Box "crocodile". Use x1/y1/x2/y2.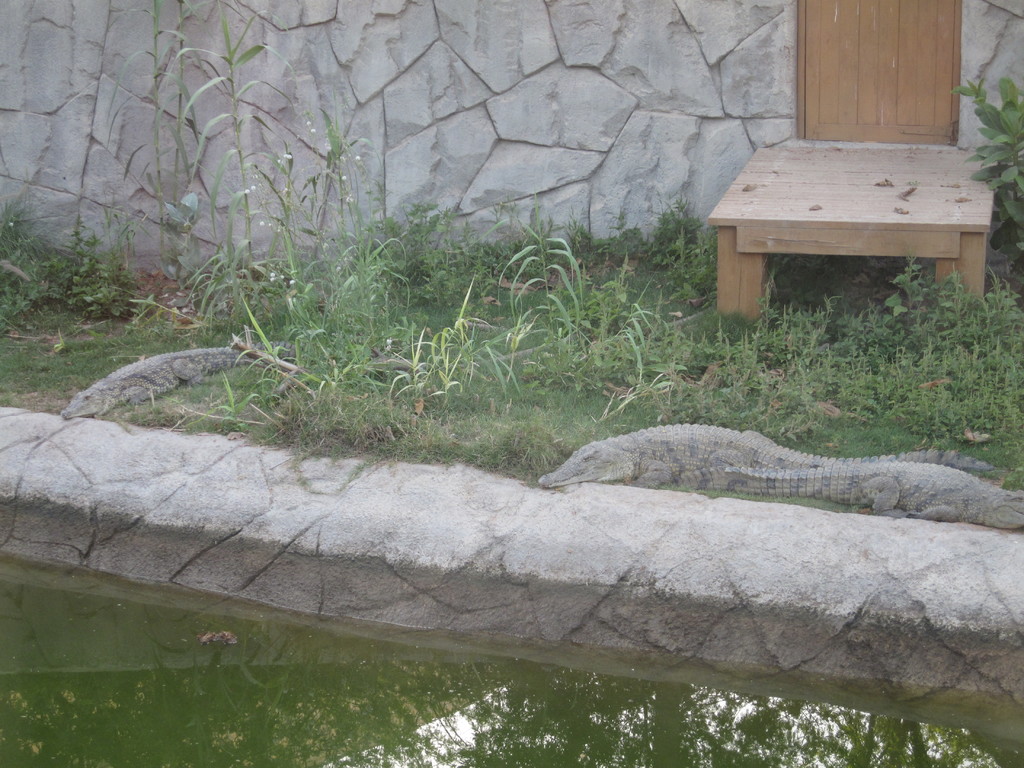
535/422/996/488.
